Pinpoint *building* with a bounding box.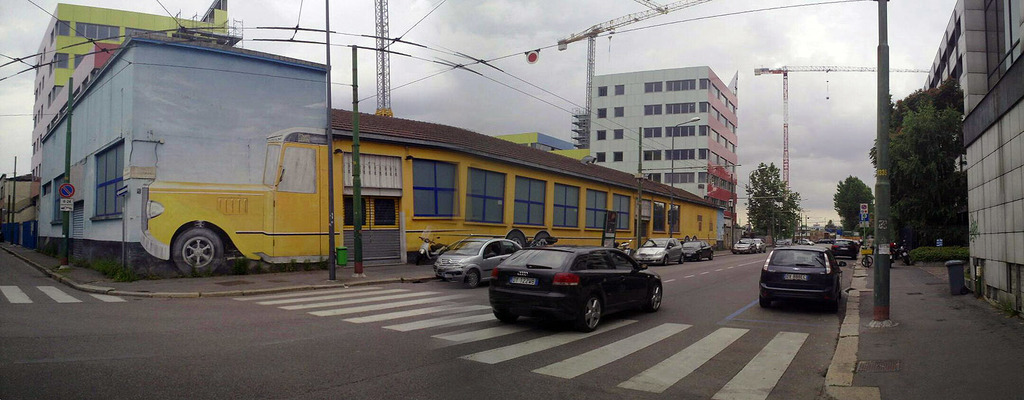
(left=587, top=63, right=738, bottom=221).
